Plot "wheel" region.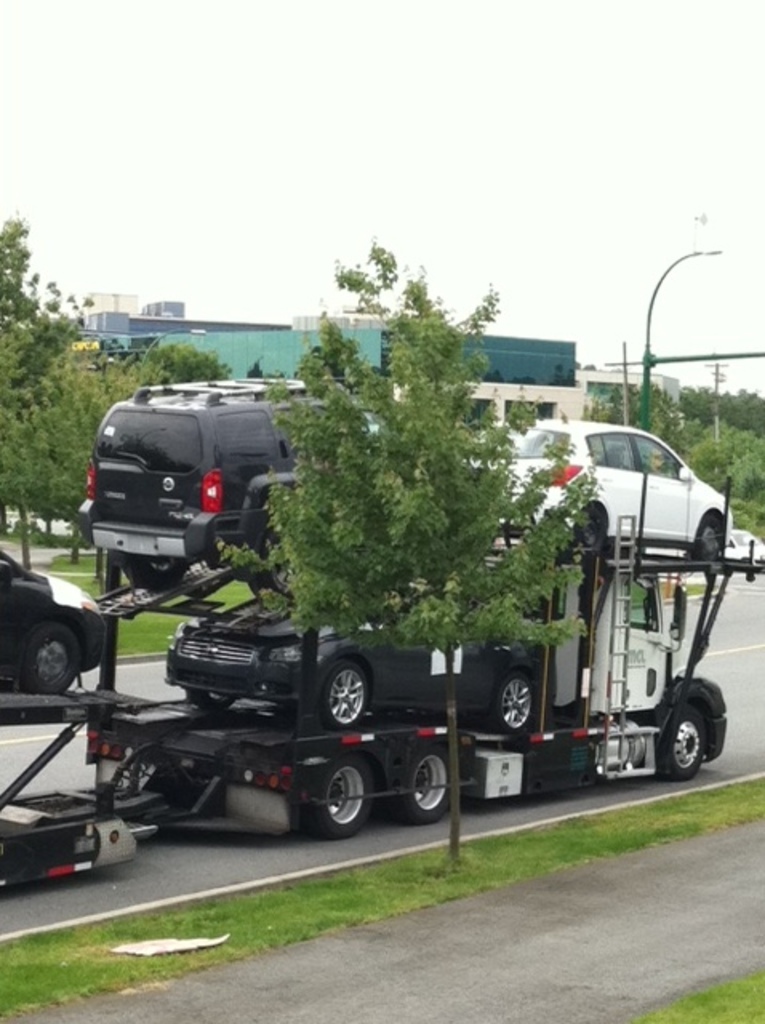
Plotted at left=571, top=501, right=608, bottom=557.
